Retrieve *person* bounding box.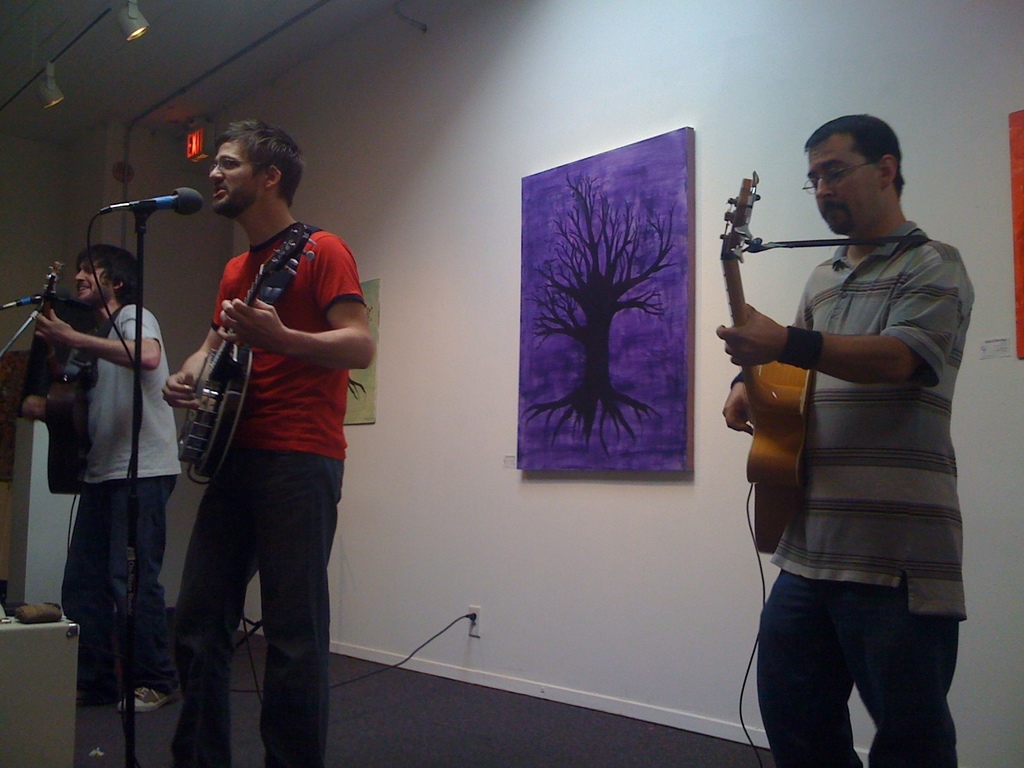
Bounding box: x1=716, y1=105, x2=977, y2=759.
